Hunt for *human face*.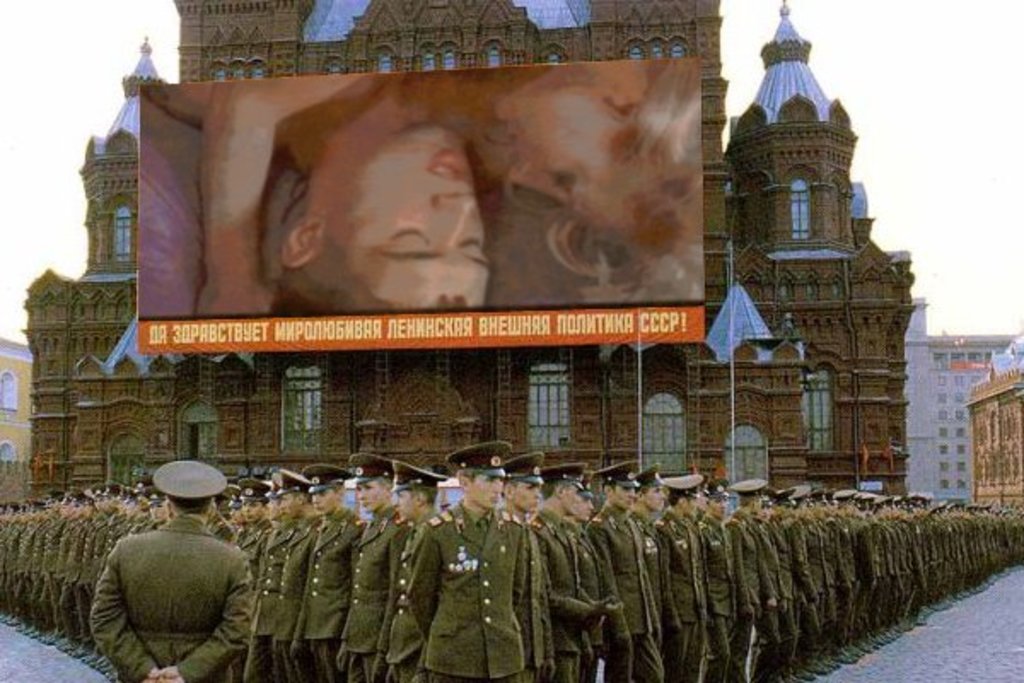
Hunted down at locate(515, 480, 543, 511).
